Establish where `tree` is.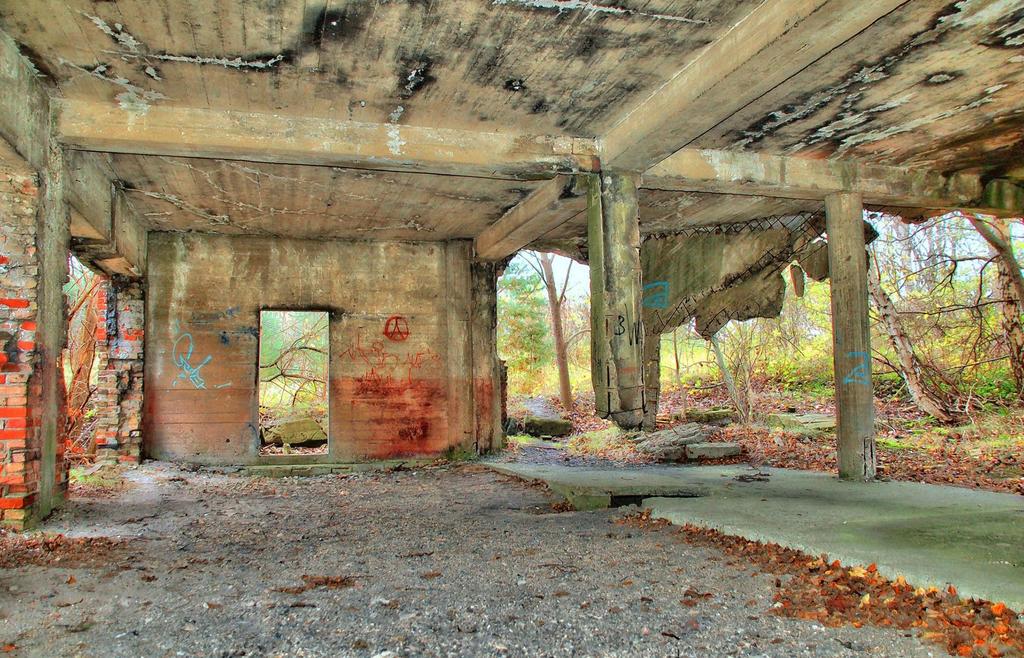
Established at region(63, 259, 104, 459).
